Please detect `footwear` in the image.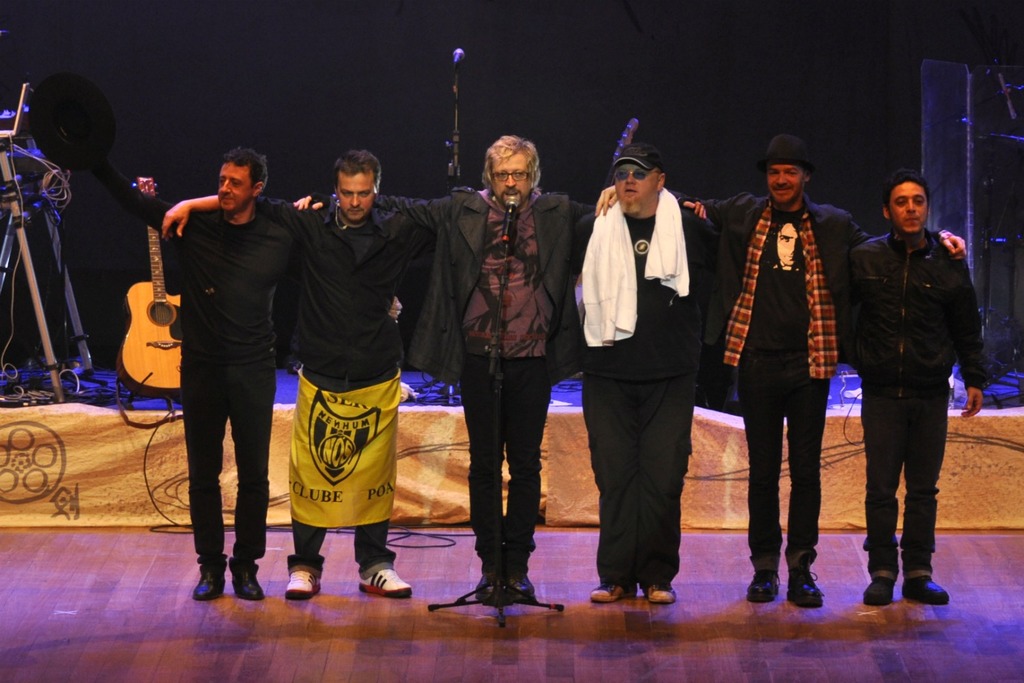
<region>472, 569, 505, 603</region>.
